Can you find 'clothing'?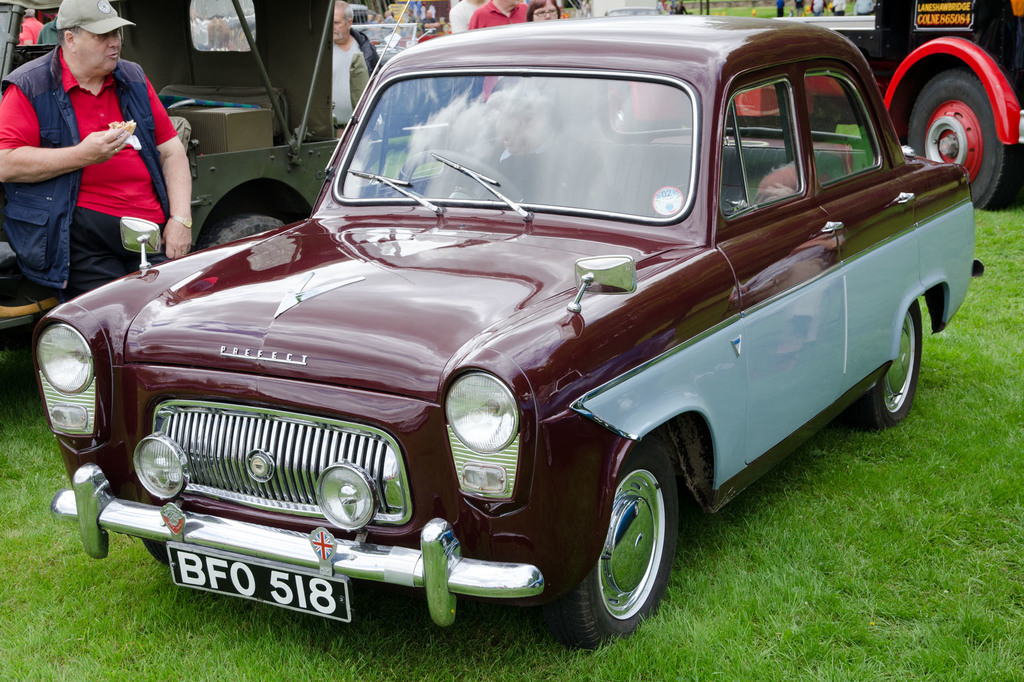
Yes, bounding box: left=406, top=15, right=416, bottom=22.
